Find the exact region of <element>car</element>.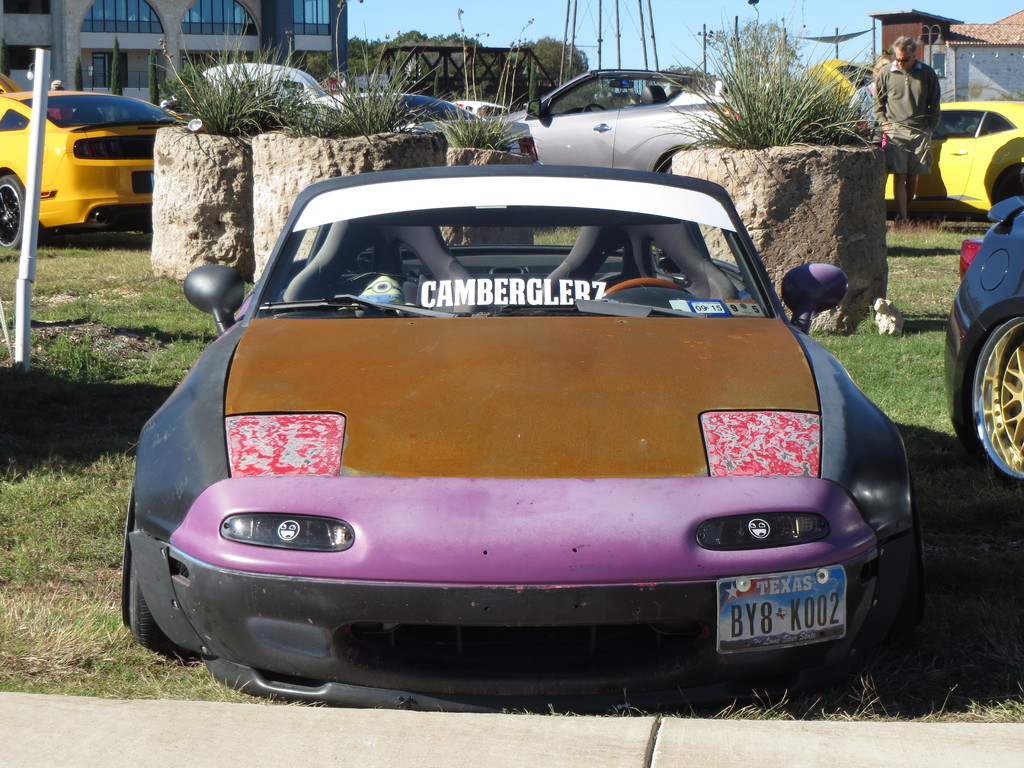
Exact region: Rect(792, 53, 897, 106).
